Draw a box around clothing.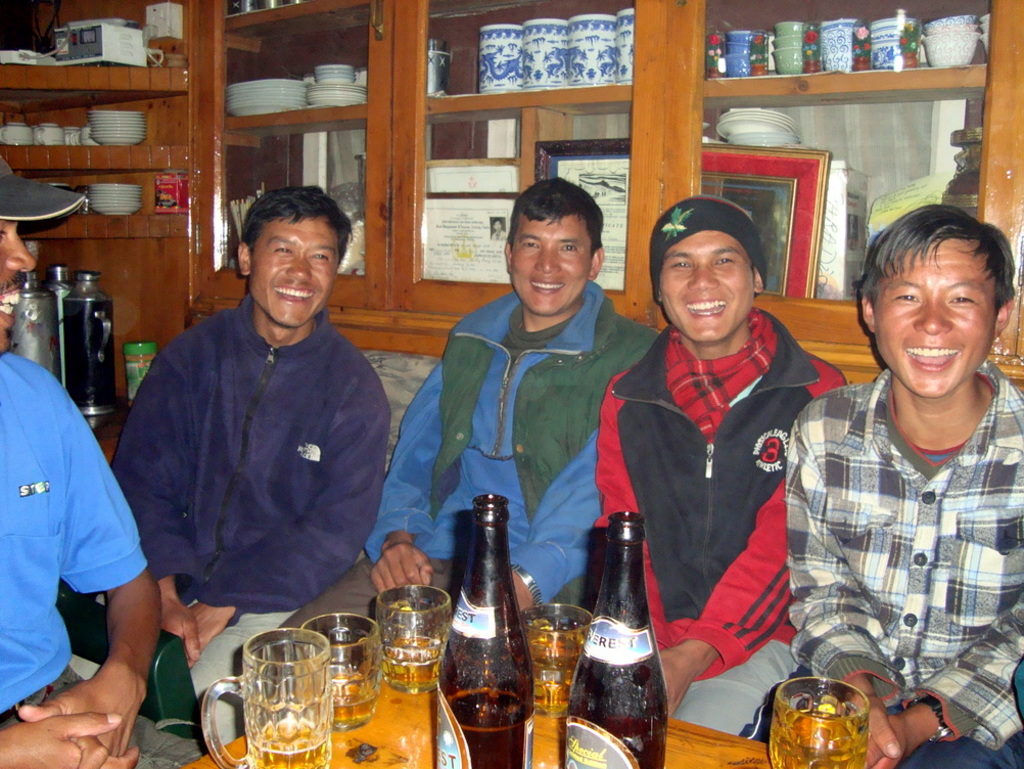
crop(783, 354, 1023, 768).
